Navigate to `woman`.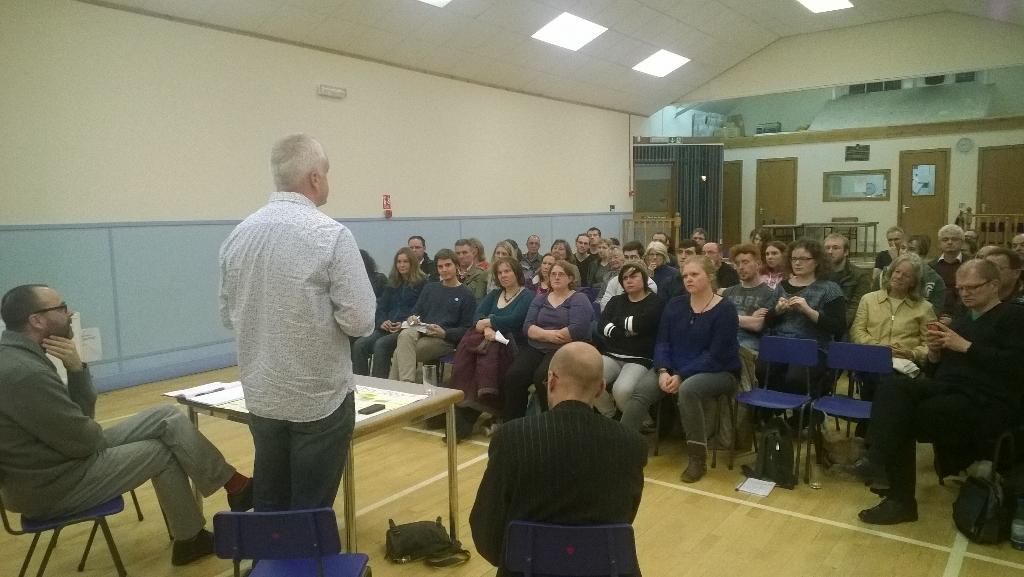
Navigation target: (left=642, top=242, right=680, bottom=293).
